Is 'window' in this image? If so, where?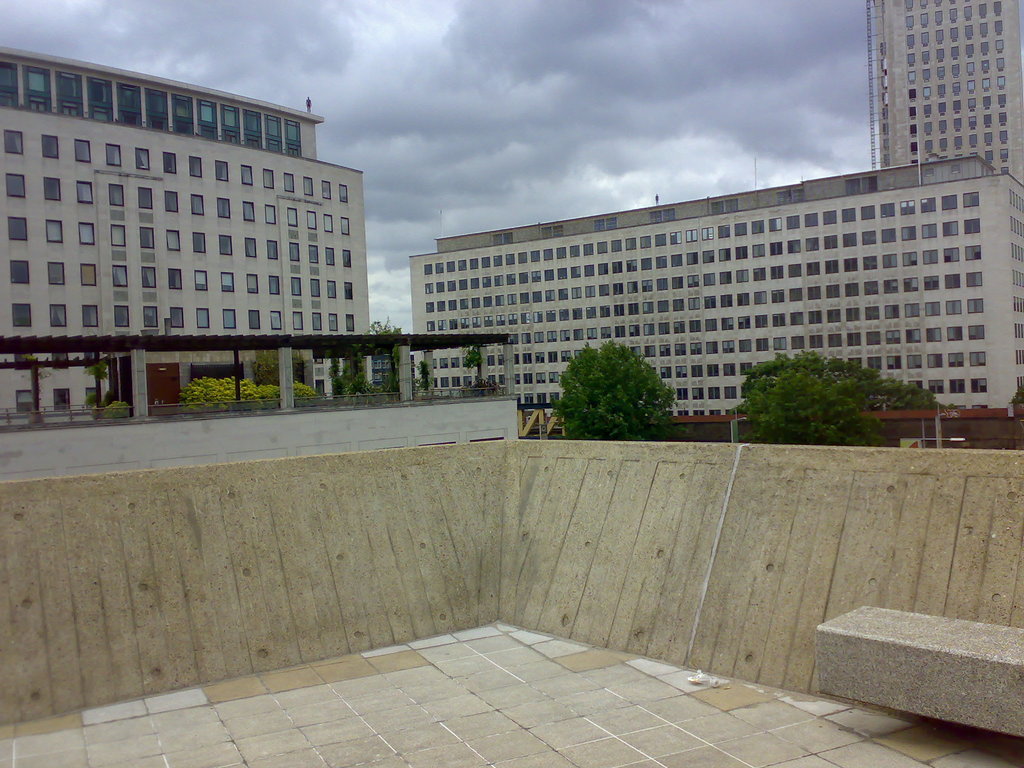
Yes, at 242,237,259,260.
